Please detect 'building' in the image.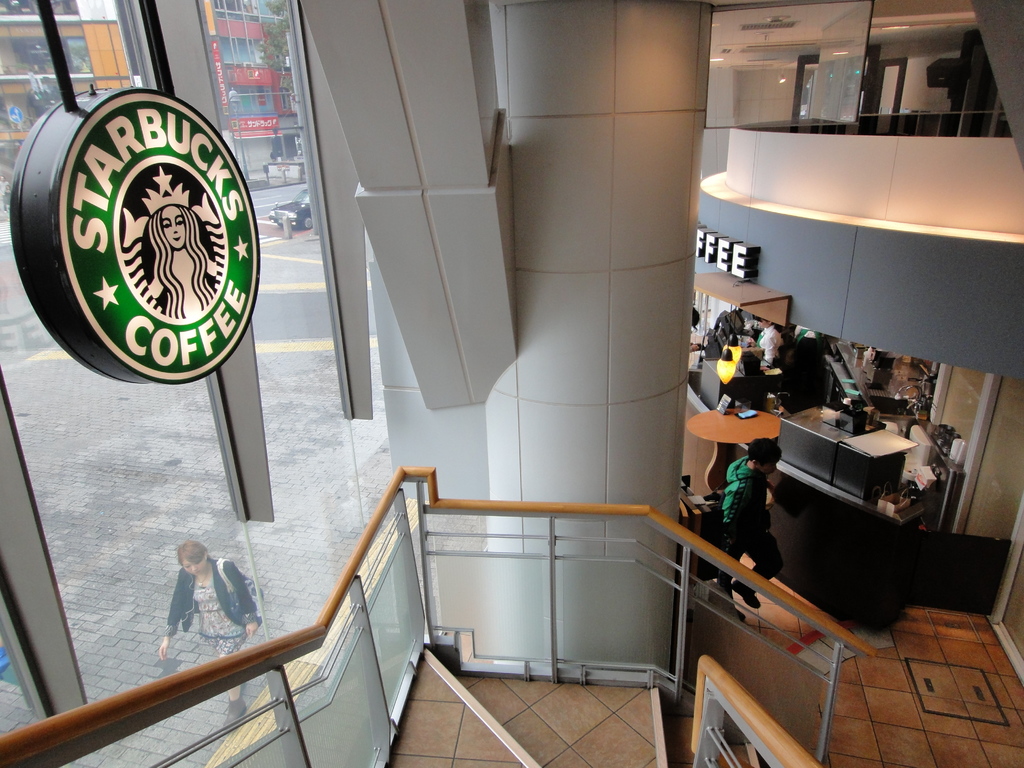
<box>0,0,1023,767</box>.
